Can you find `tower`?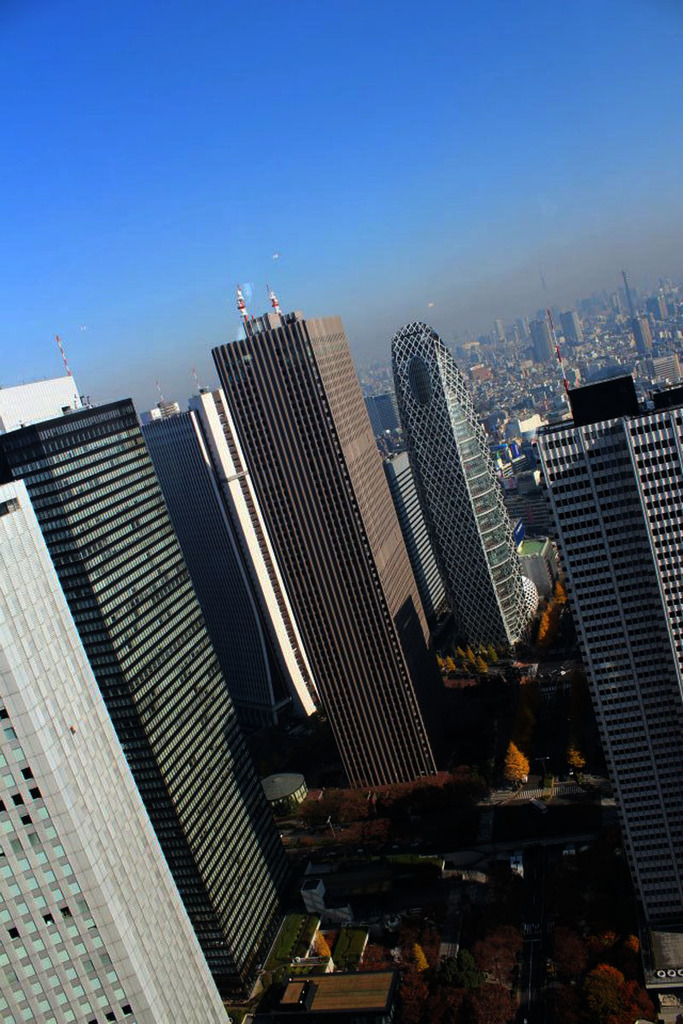
Yes, bounding box: bbox=(405, 329, 529, 659).
